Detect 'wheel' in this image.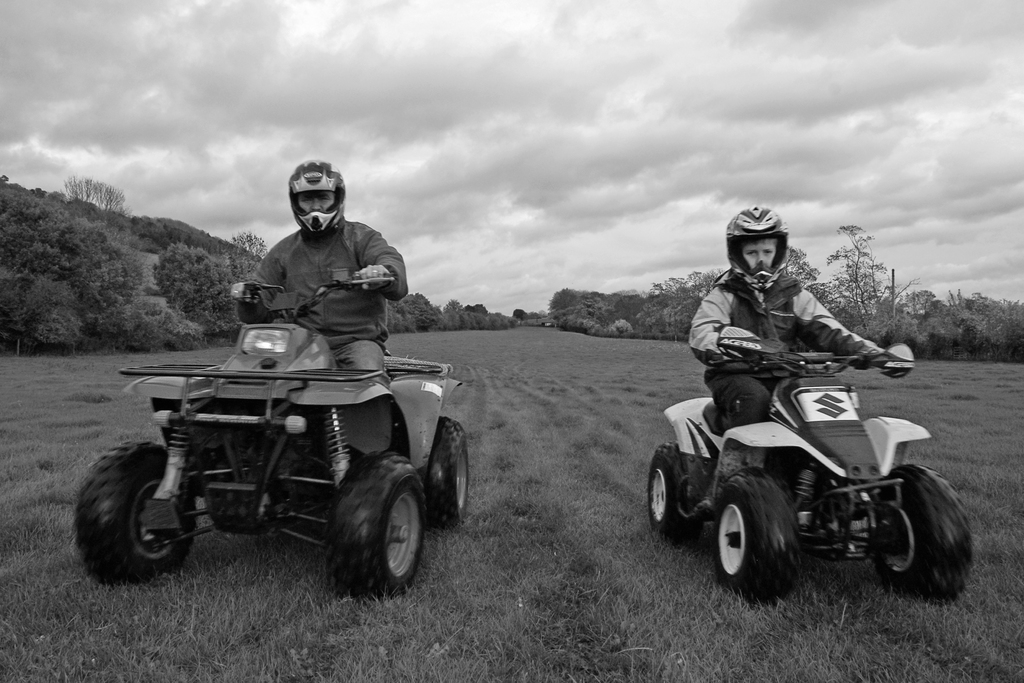
Detection: {"left": 326, "top": 450, "right": 424, "bottom": 602}.
